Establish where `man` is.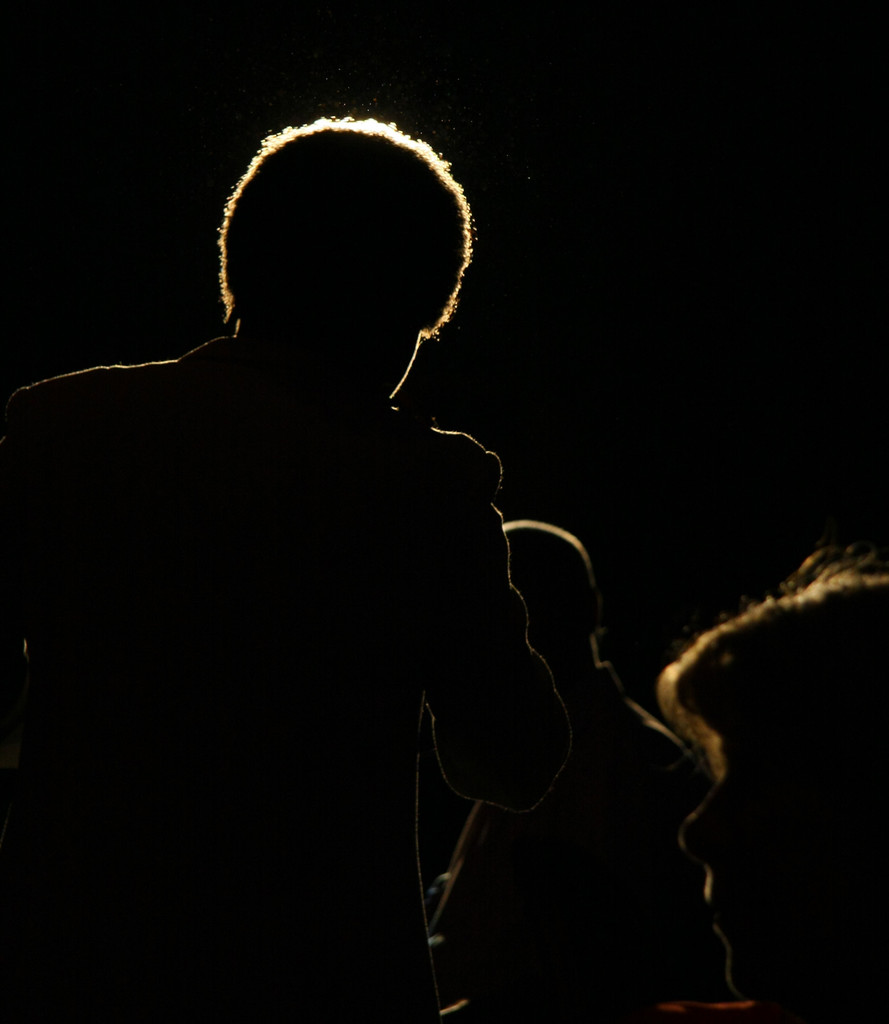
Established at BBox(417, 518, 699, 1023).
